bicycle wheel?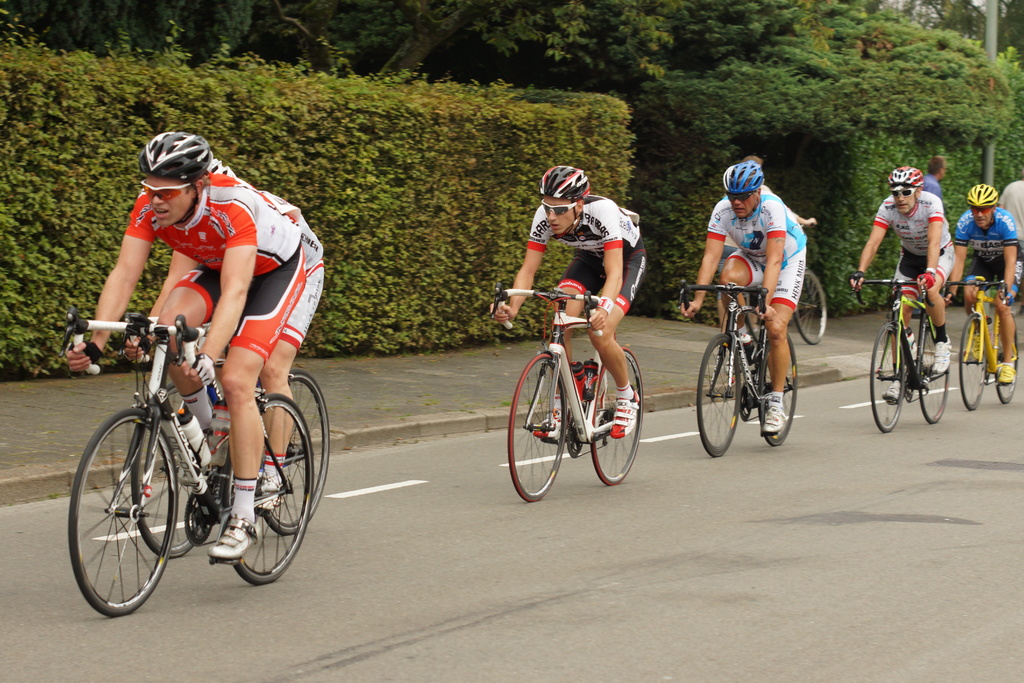
x1=794, y1=270, x2=835, y2=345
